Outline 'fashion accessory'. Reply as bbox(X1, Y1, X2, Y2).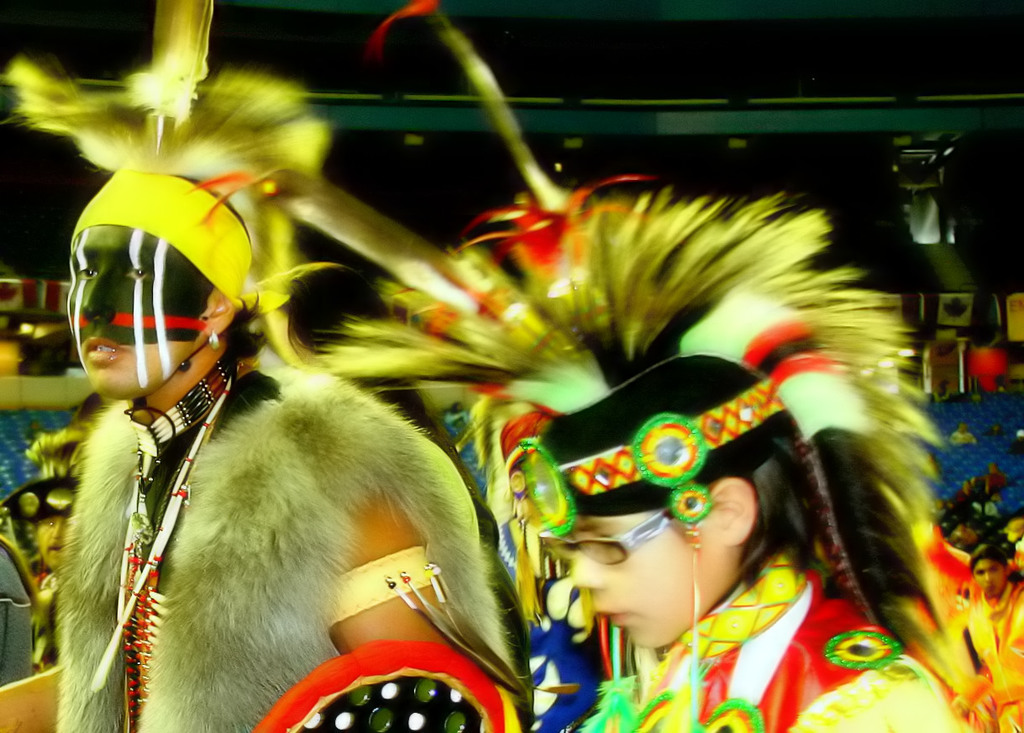
bbox(256, 9, 982, 704).
